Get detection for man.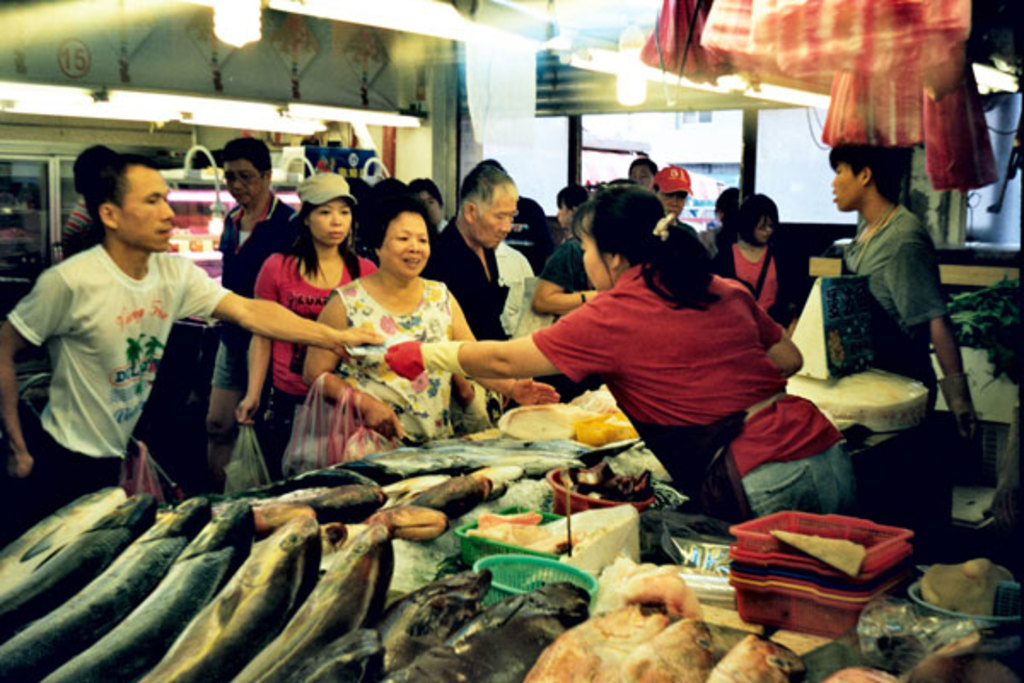
Detection: bbox=(20, 142, 258, 511).
